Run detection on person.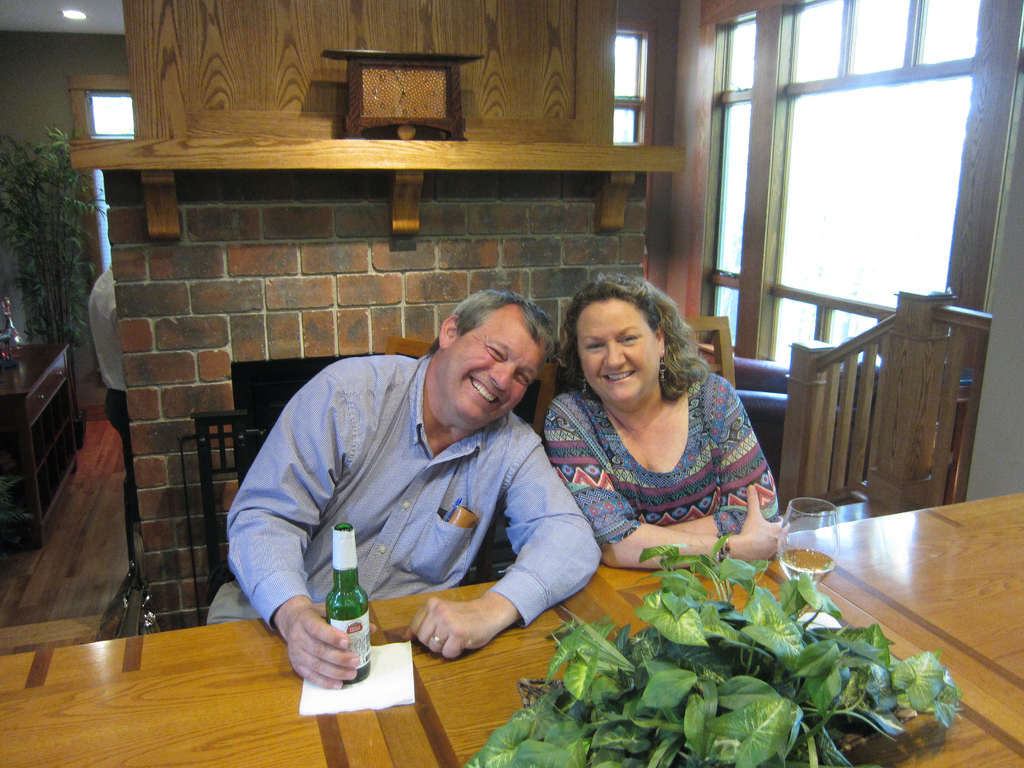
Result: 535:265:797:563.
